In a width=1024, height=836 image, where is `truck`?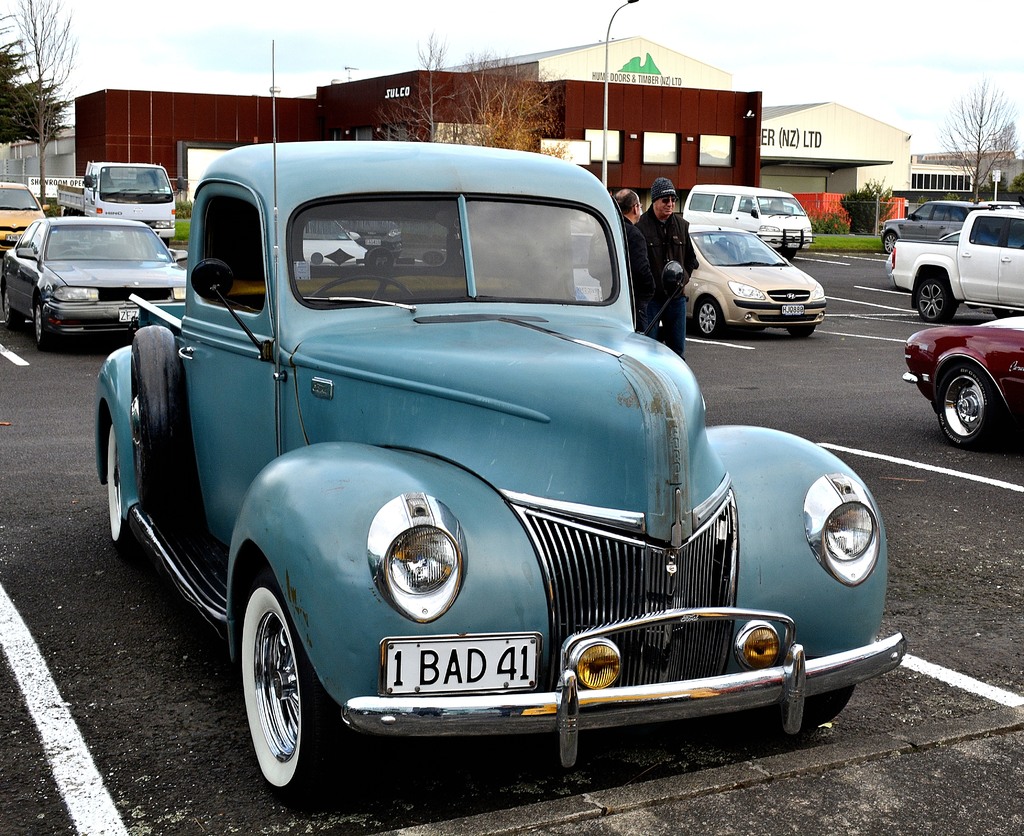
region(36, 159, 193, 268).
